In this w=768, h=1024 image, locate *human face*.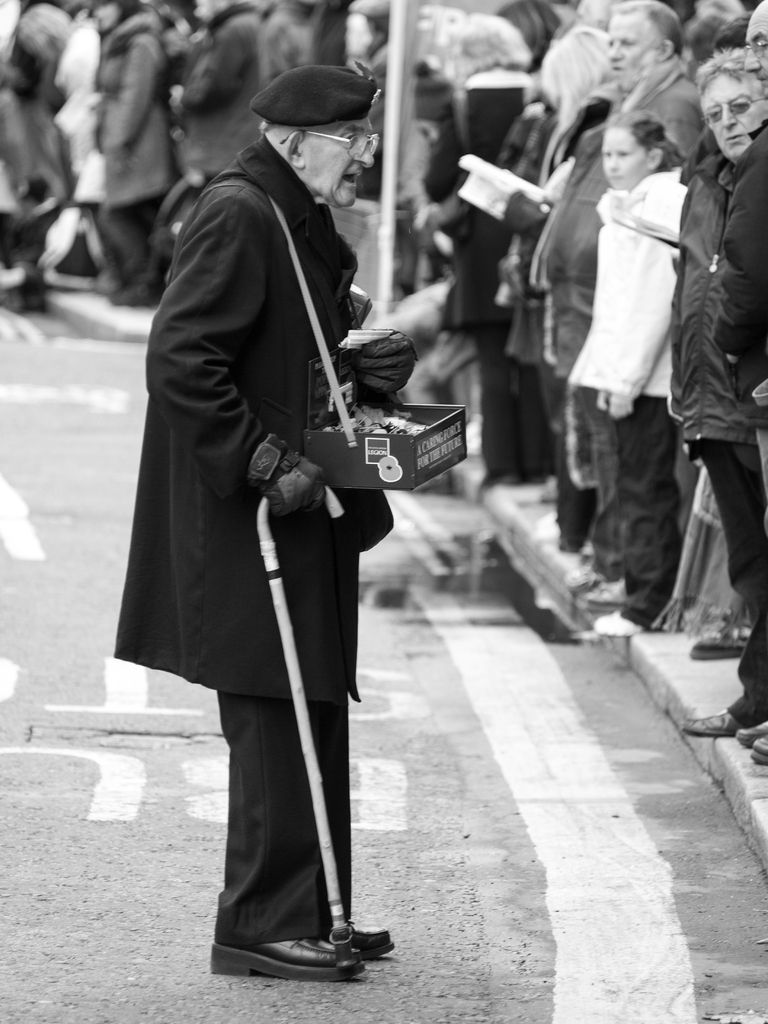
Bounding box: {"left": 607, "top": 130, "right": 645, "bottom": 193}.
